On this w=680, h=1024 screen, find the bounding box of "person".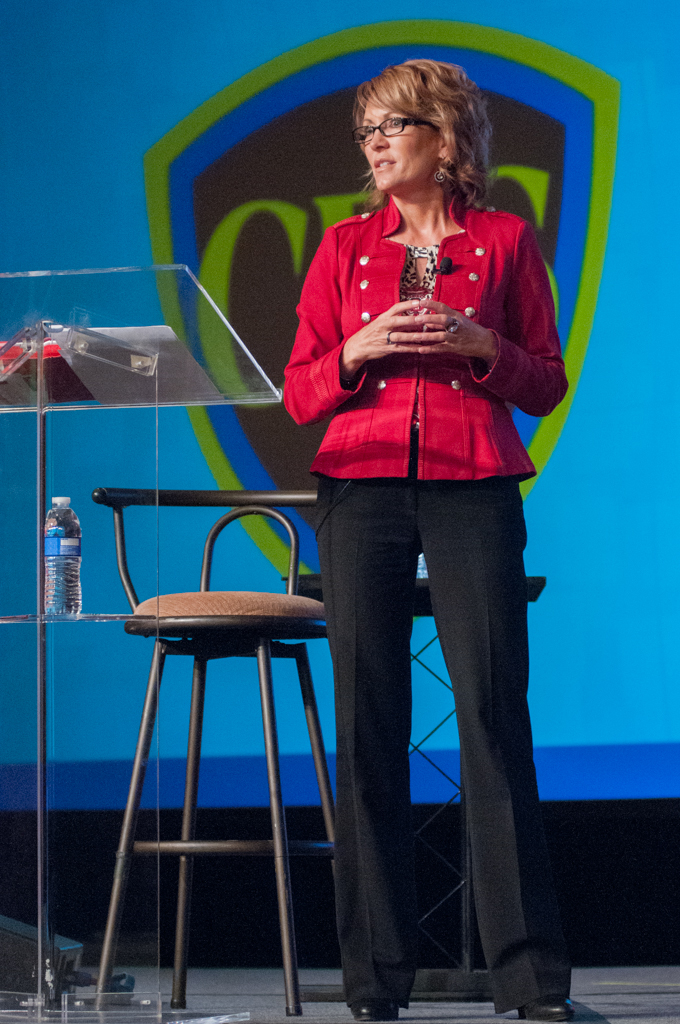
Bounding box: l=267, t=26, r=568, b=993.
